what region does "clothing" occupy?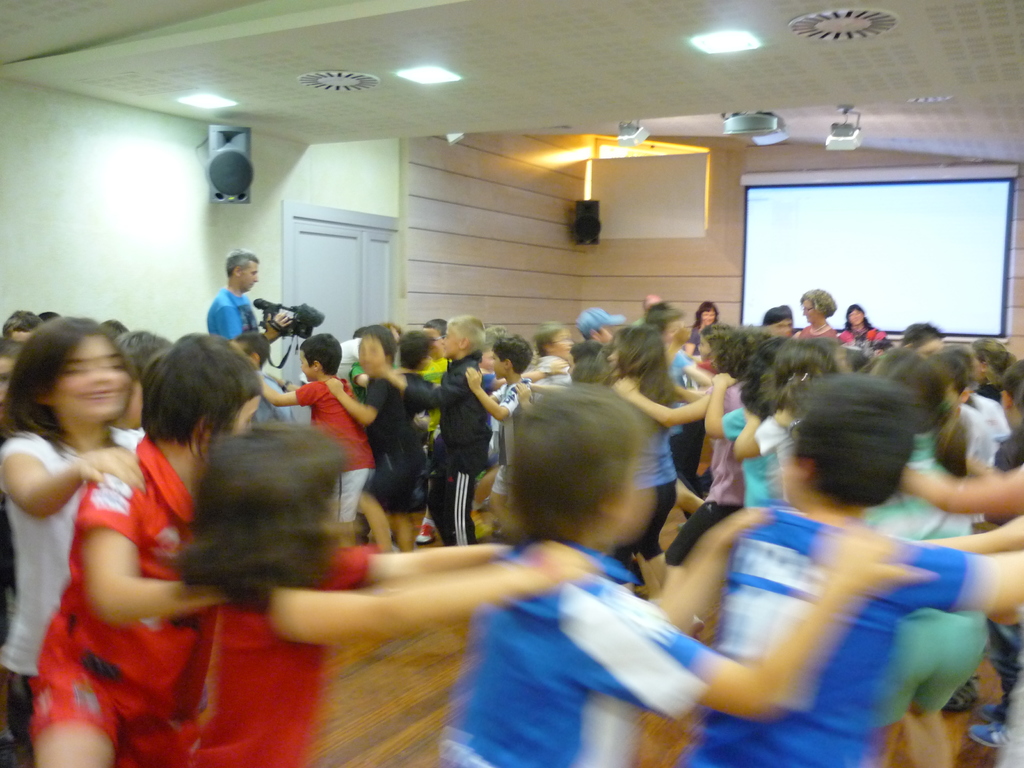
pyautogui.locateOnScreen(291, 382, 376, 522).
